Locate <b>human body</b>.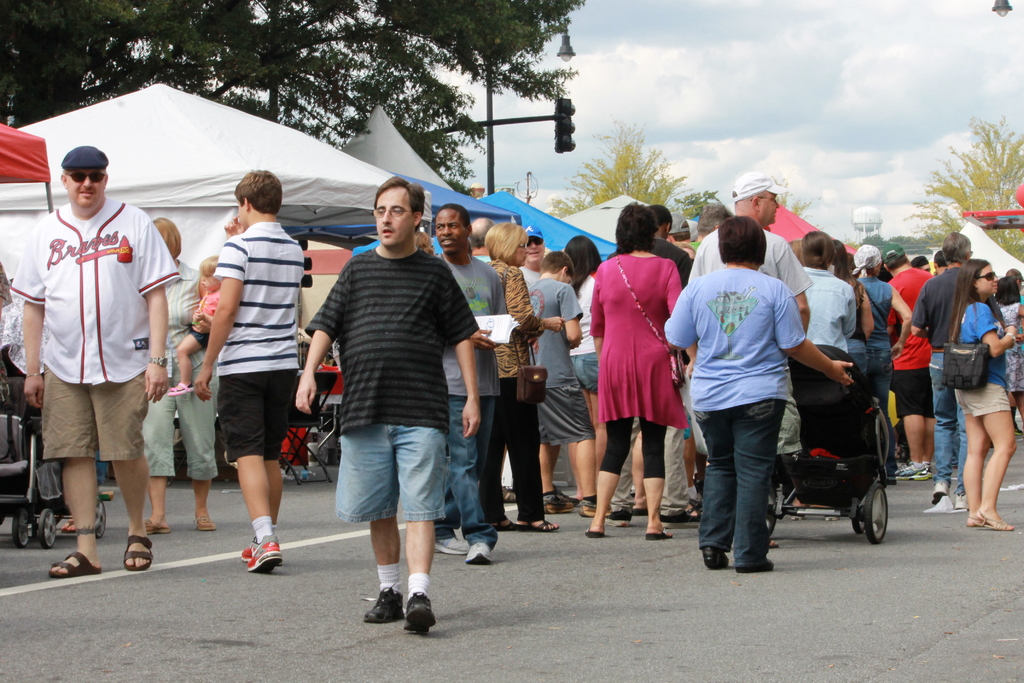
Bounding box: pyautogui.locateOnScreen(679, 159, 822, 336).
